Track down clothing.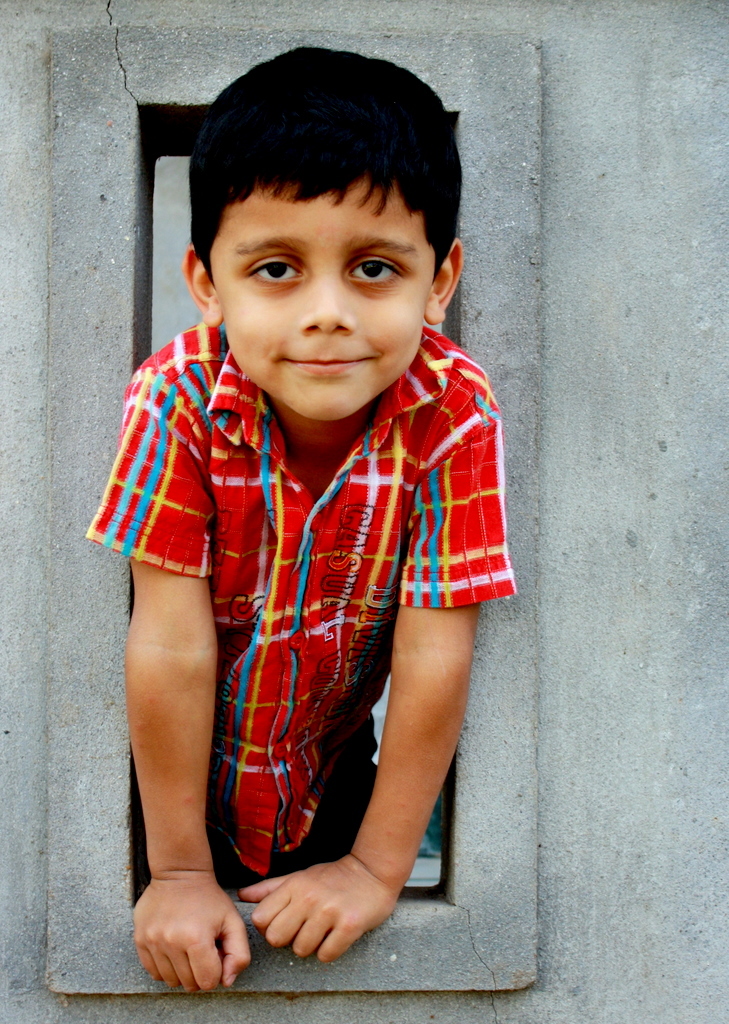
Tracked to bbox=(115, 288, 509, 945).
